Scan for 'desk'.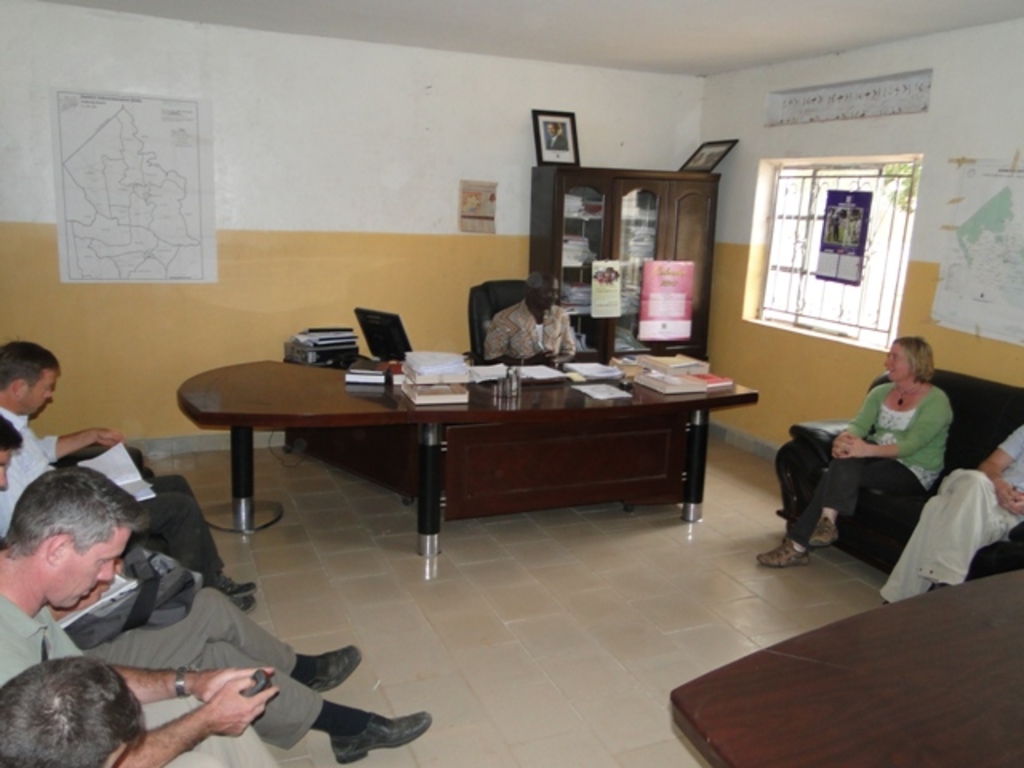
Scan result: {"x1": 670, "y1": 571, "x2": 1022, "y2": 766}.
